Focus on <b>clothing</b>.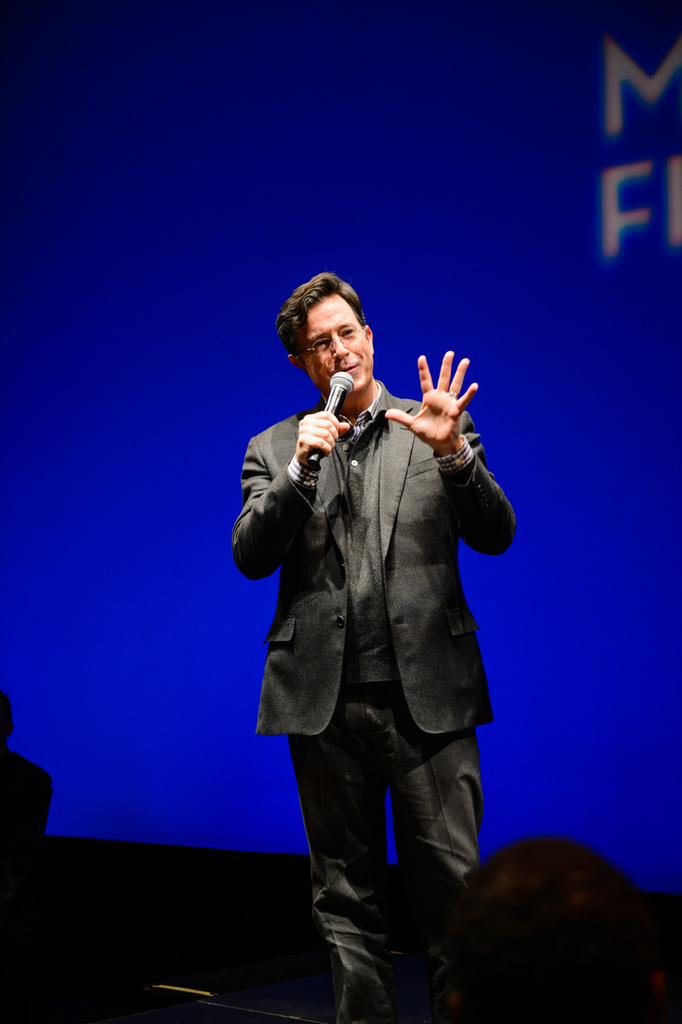
Focused at Rect(235, 333, 519, 913).
